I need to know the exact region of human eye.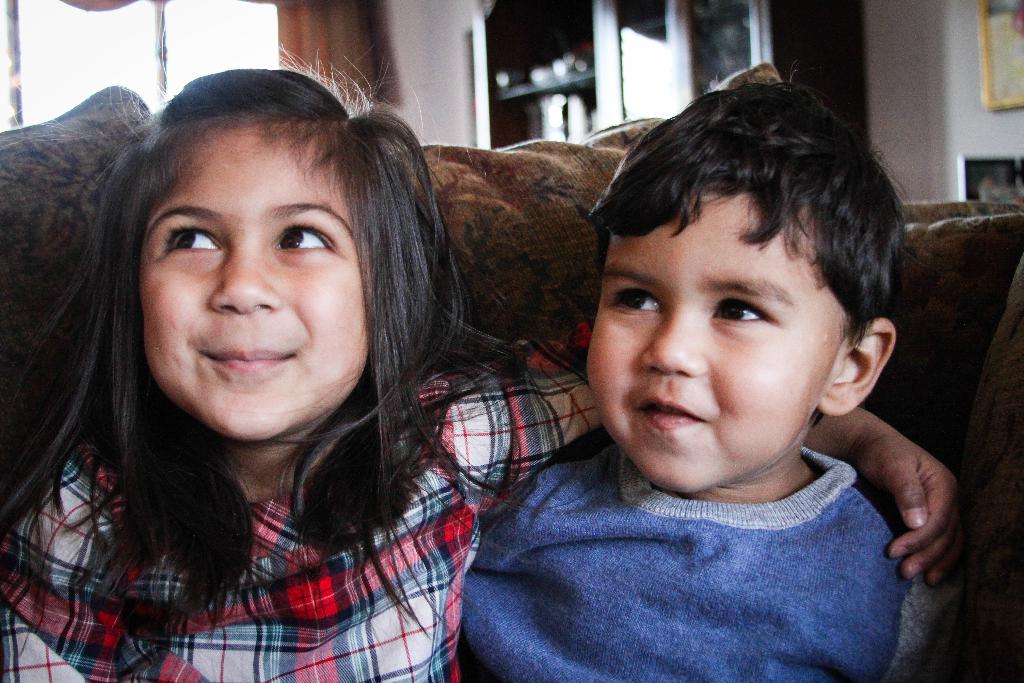
Region: (x1=610, y1=281, x2=666, y2=315).
